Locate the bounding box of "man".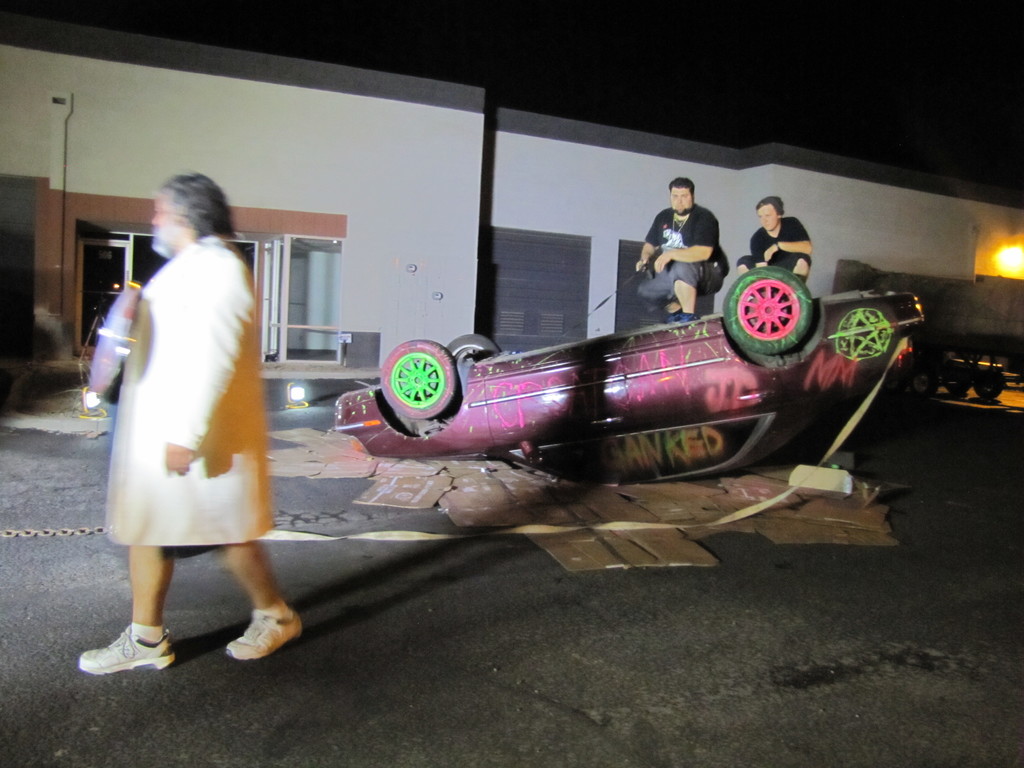
Bounding box: box(736, 191, 830, 301).
